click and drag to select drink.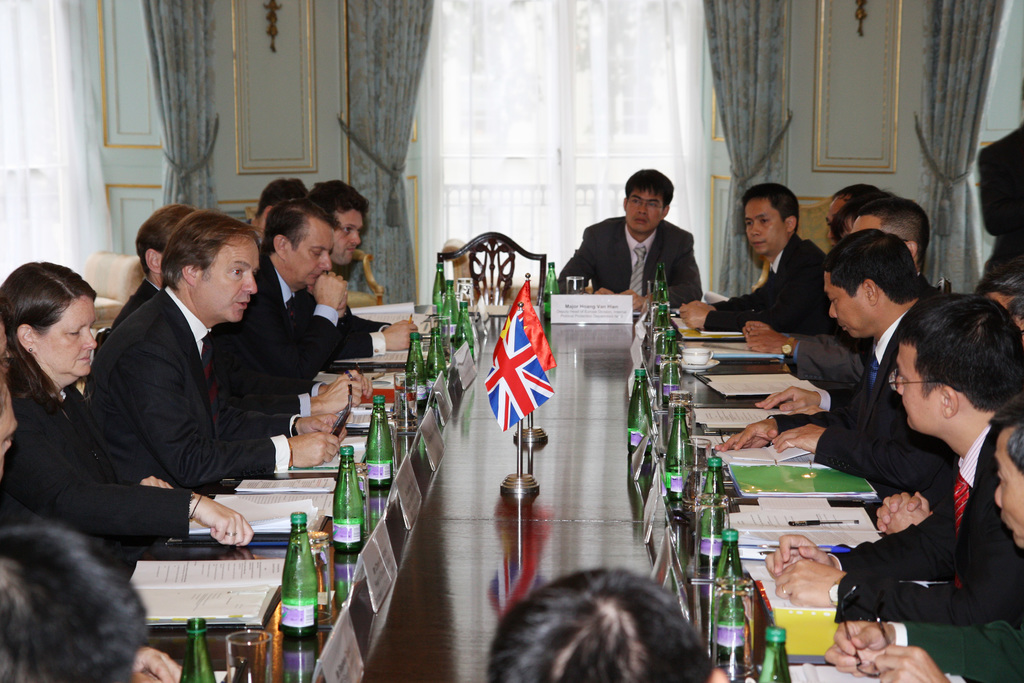
Selection: rect(404, 333, 428, 415).
